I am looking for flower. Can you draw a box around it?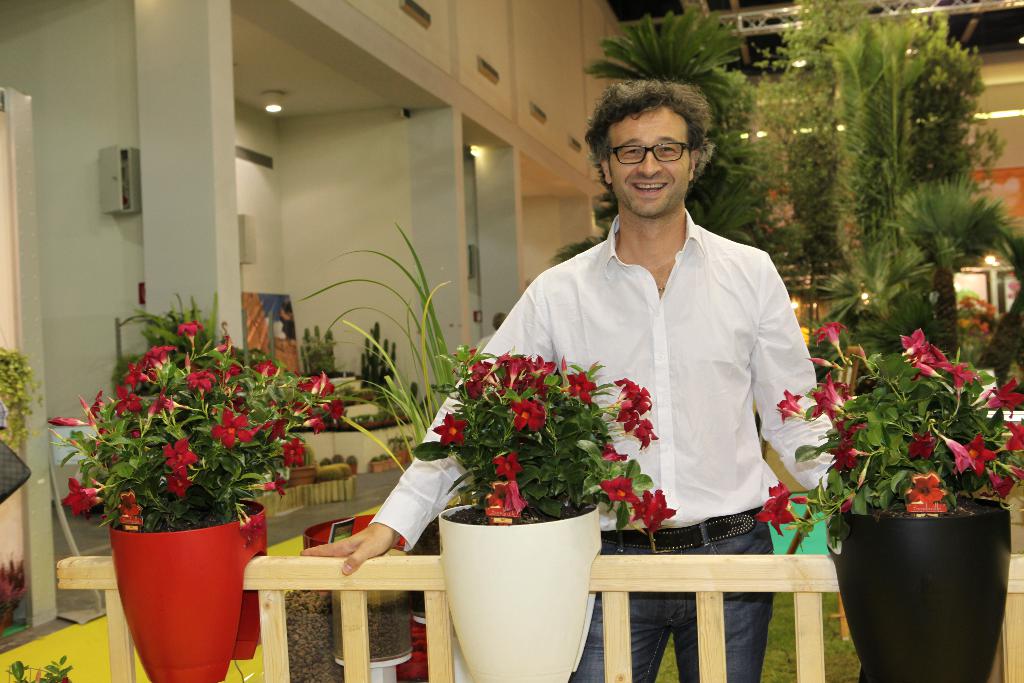
Sure, the bounding box is (left=834, top=423, right=885, bottom=477).
